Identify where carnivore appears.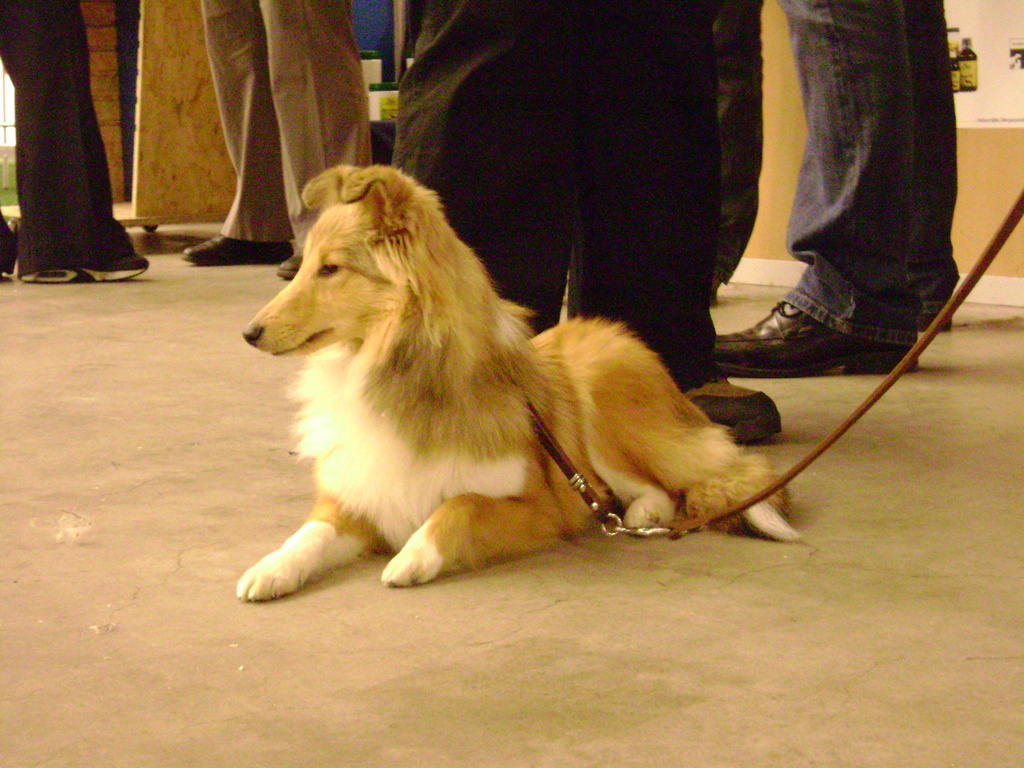
Appears at crop(231, 153, 788, 611).
